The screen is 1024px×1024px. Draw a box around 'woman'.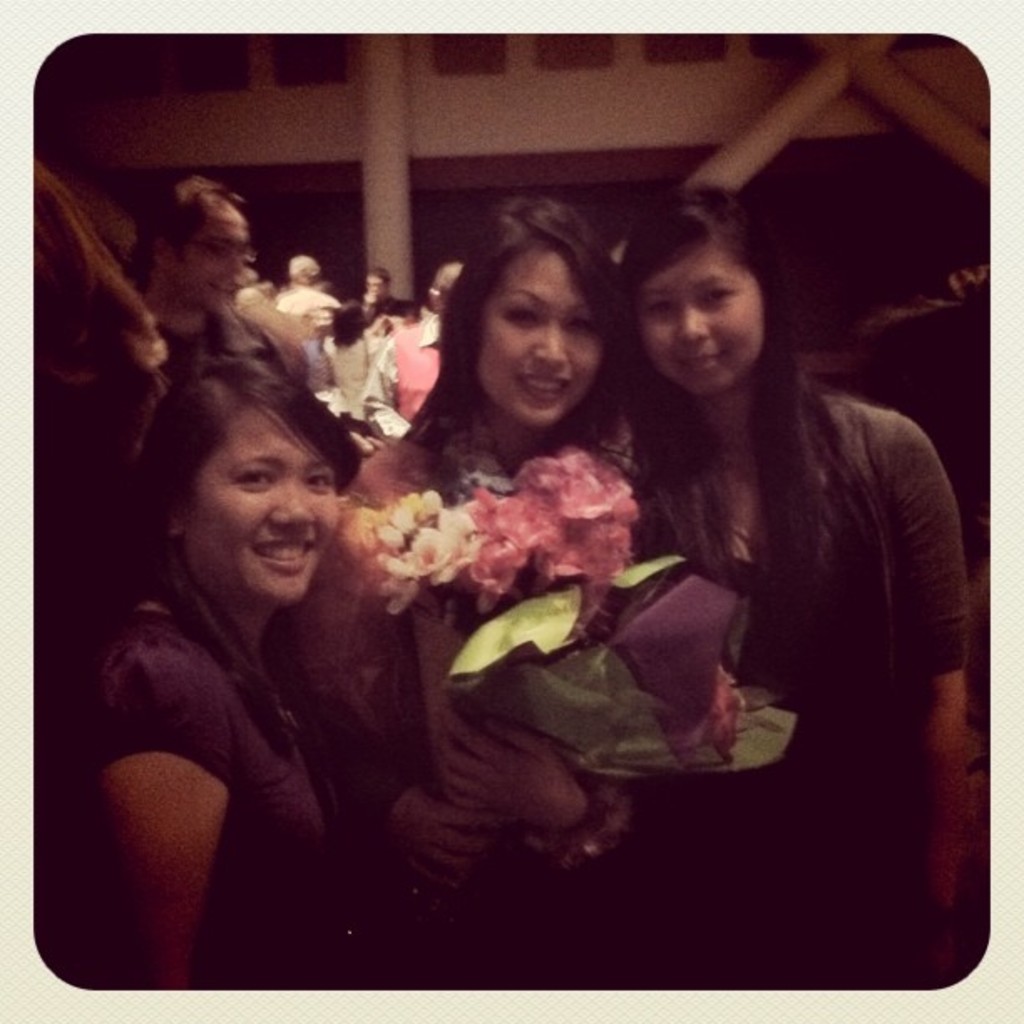
639, 191, 965, 989.
